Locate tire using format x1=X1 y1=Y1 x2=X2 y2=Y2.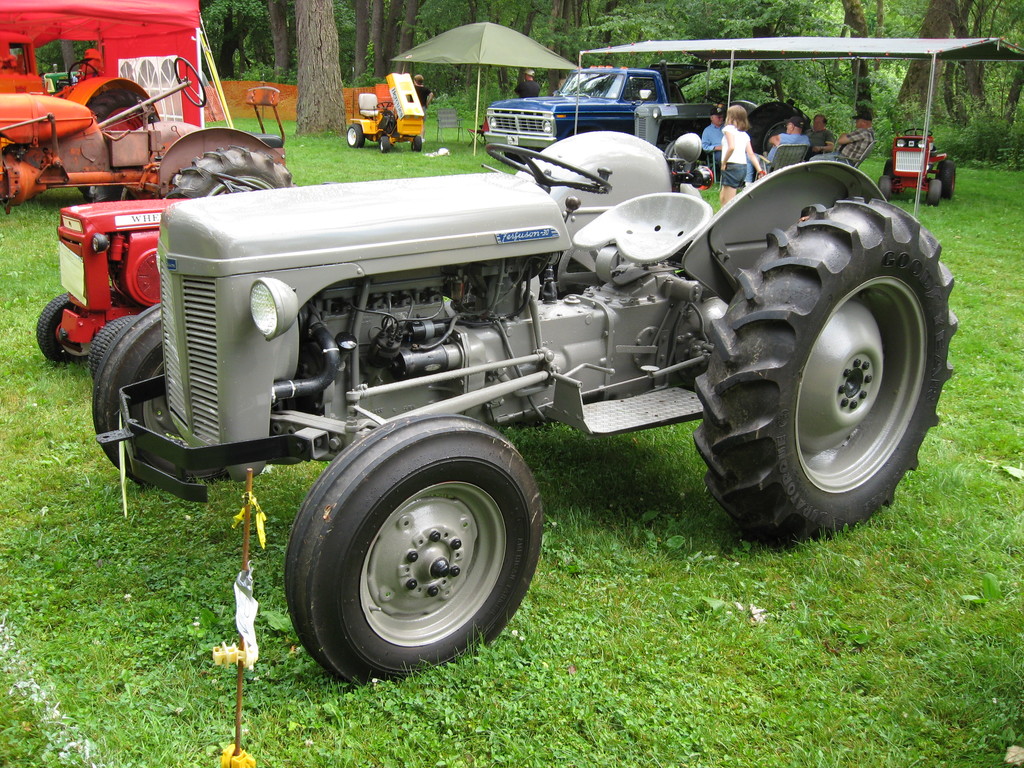
x1=409 y1=135 x2=422 y2=154.
